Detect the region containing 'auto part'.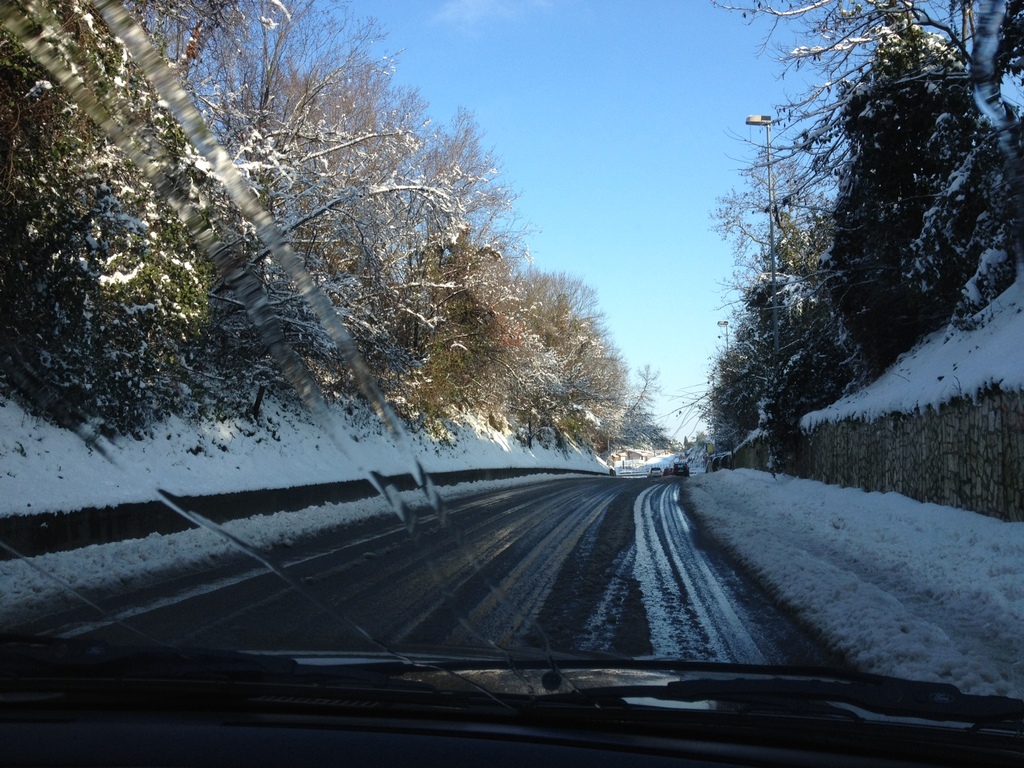
534 675 1021 726.
